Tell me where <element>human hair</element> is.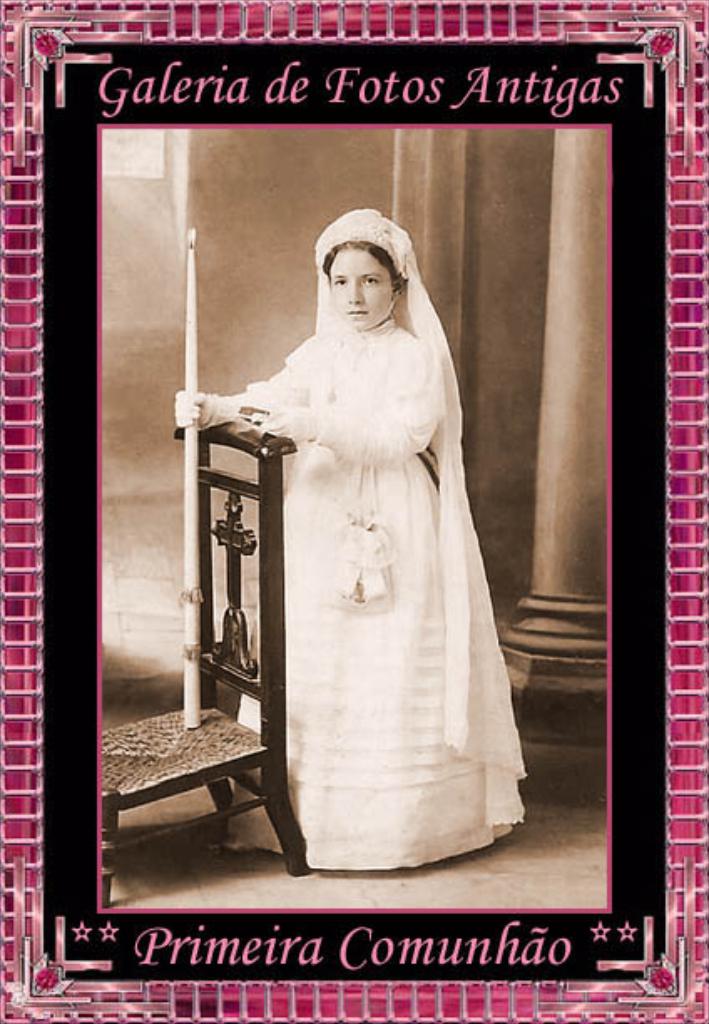
<element>human hair</element> is at crop(319, 234, 400, 286).
